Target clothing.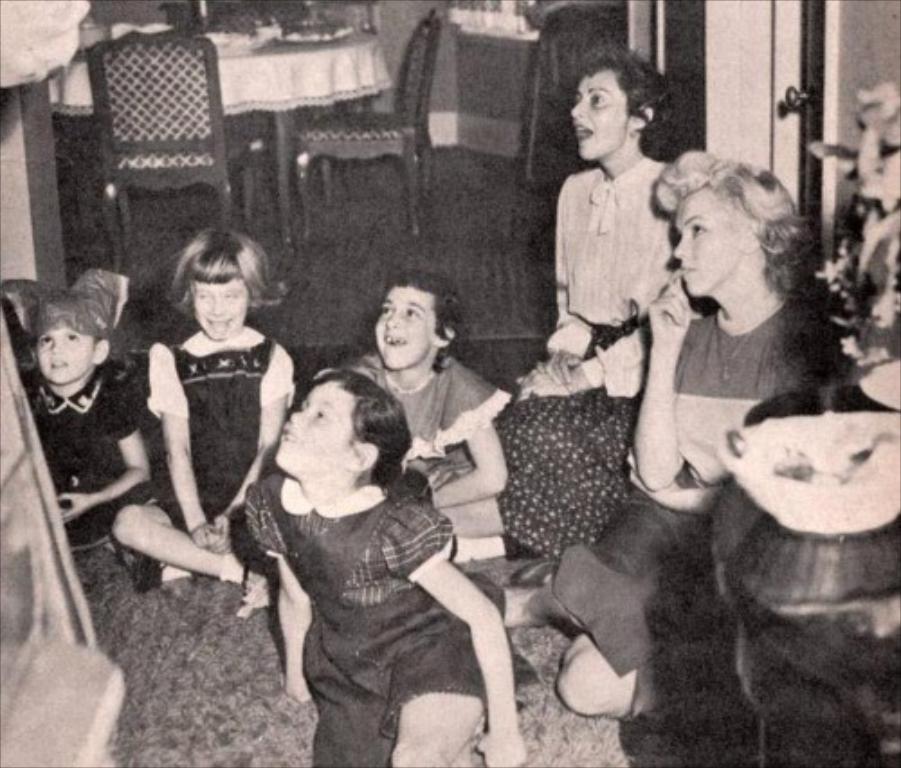
Target region: l=243, t=480, r=488, b=766.
